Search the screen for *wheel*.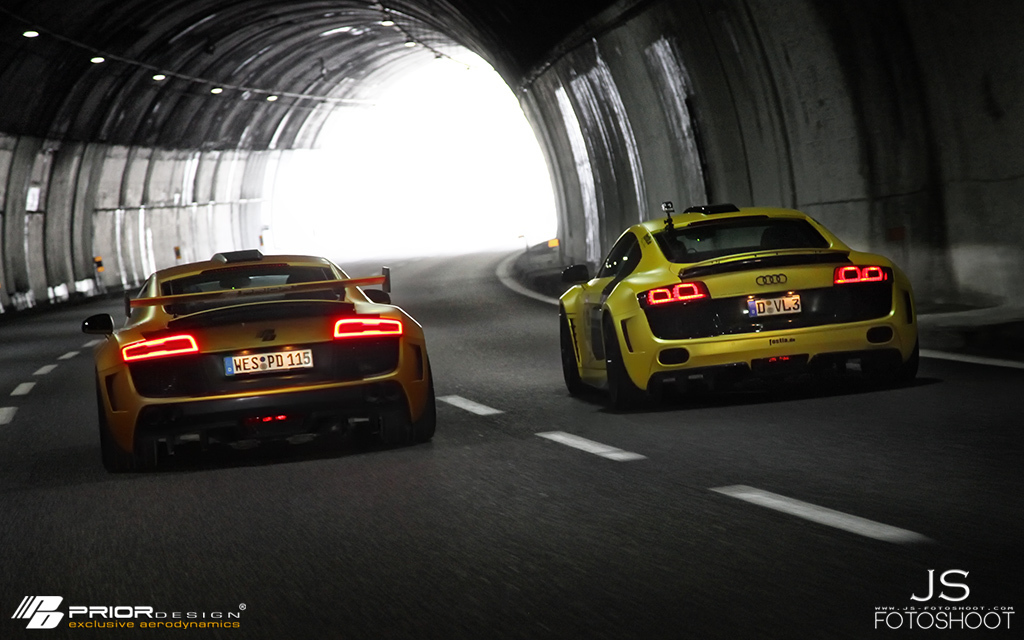
Found at box(95, 372, 155, 473).
